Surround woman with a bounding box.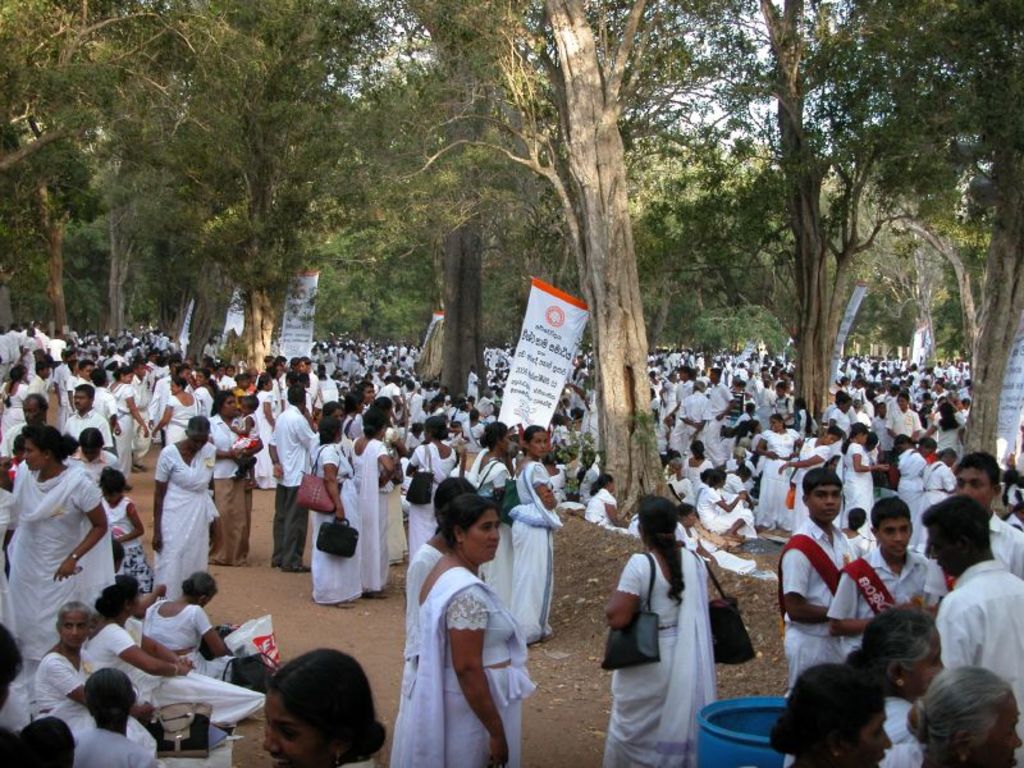
[607,490,728,754].
